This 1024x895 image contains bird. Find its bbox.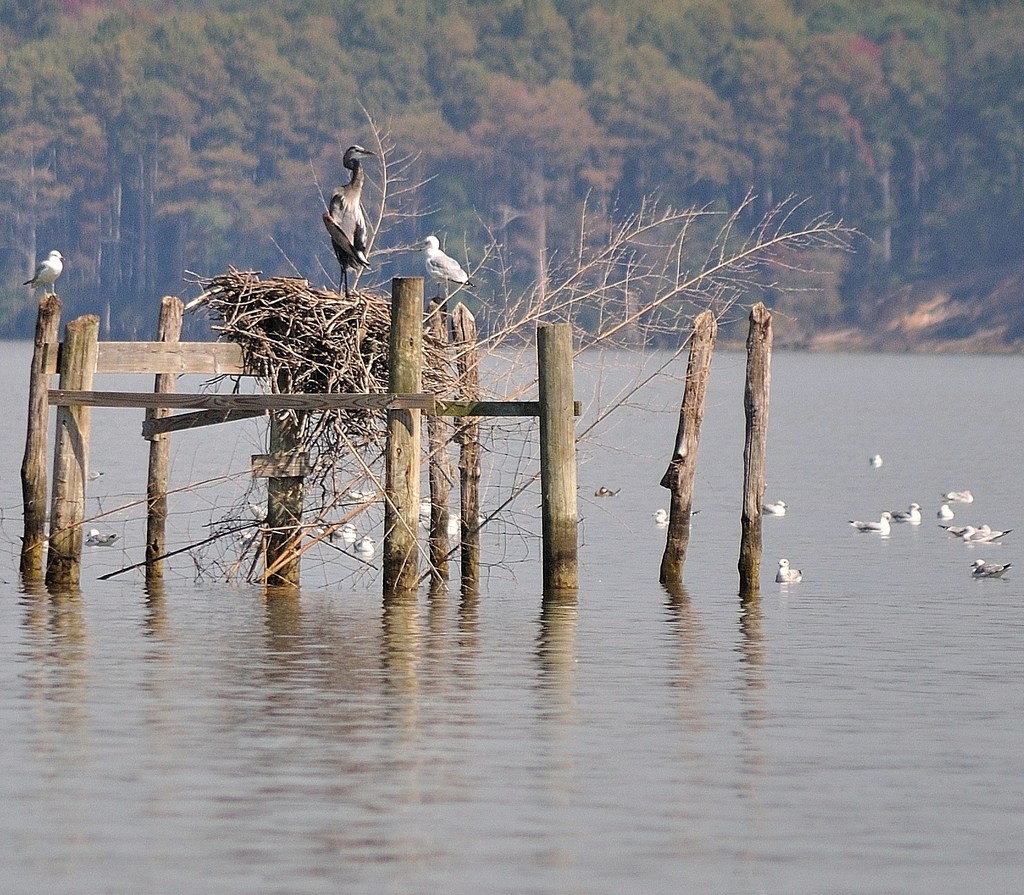
x1=342 y1=523 x2=363 y2=542.
